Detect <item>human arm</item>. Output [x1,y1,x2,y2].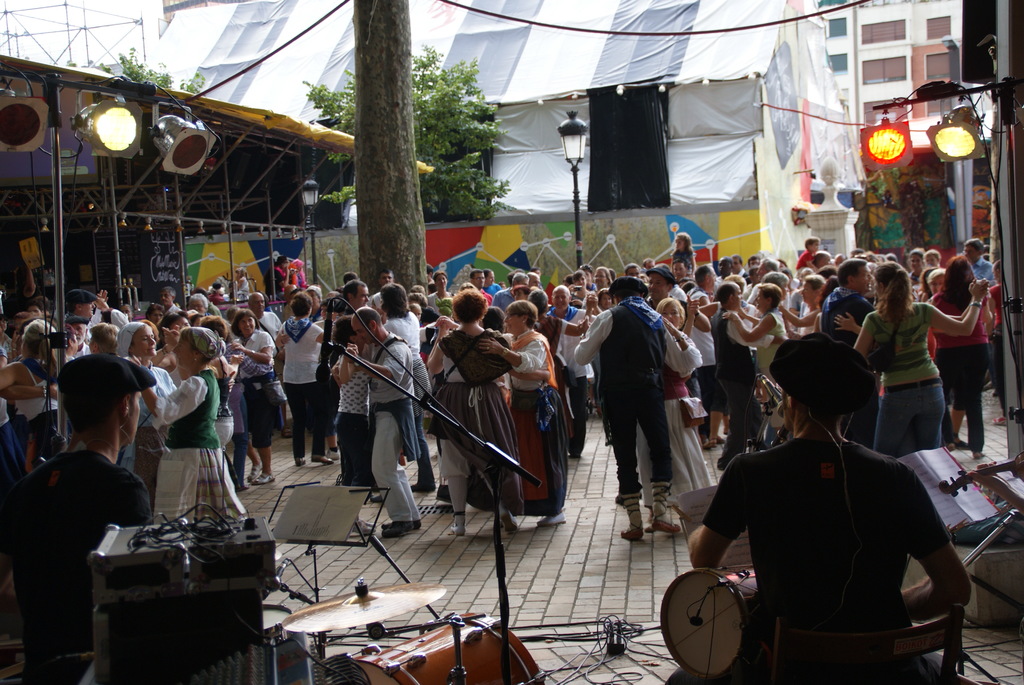
[130,354,204,422].
